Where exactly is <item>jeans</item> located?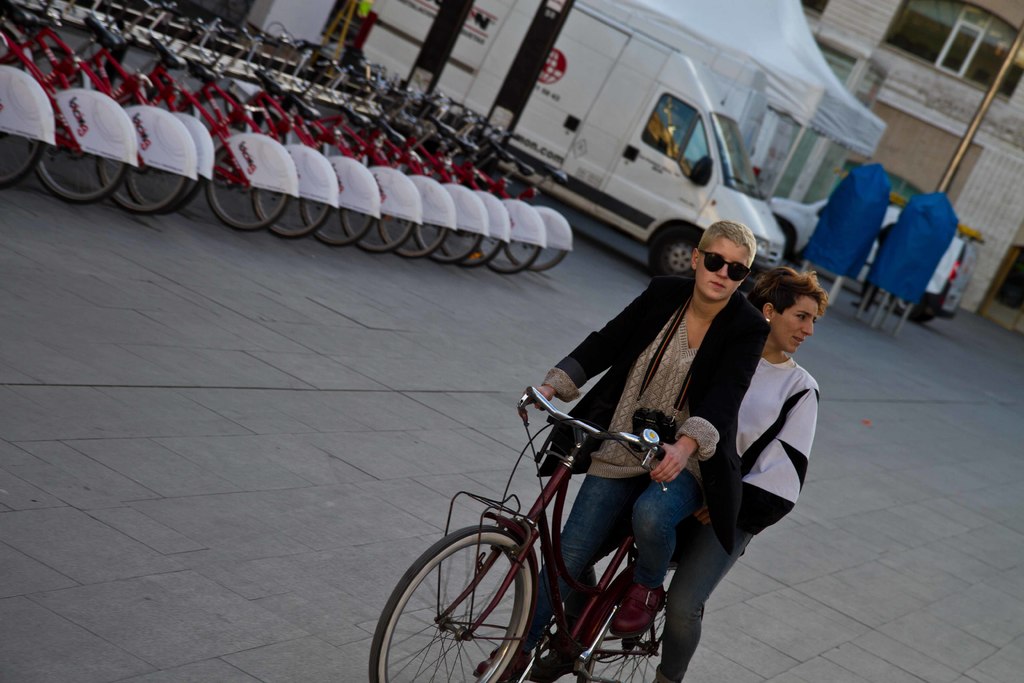
Its bounding box is (left=657, top=473, right=764, bottom=670).
